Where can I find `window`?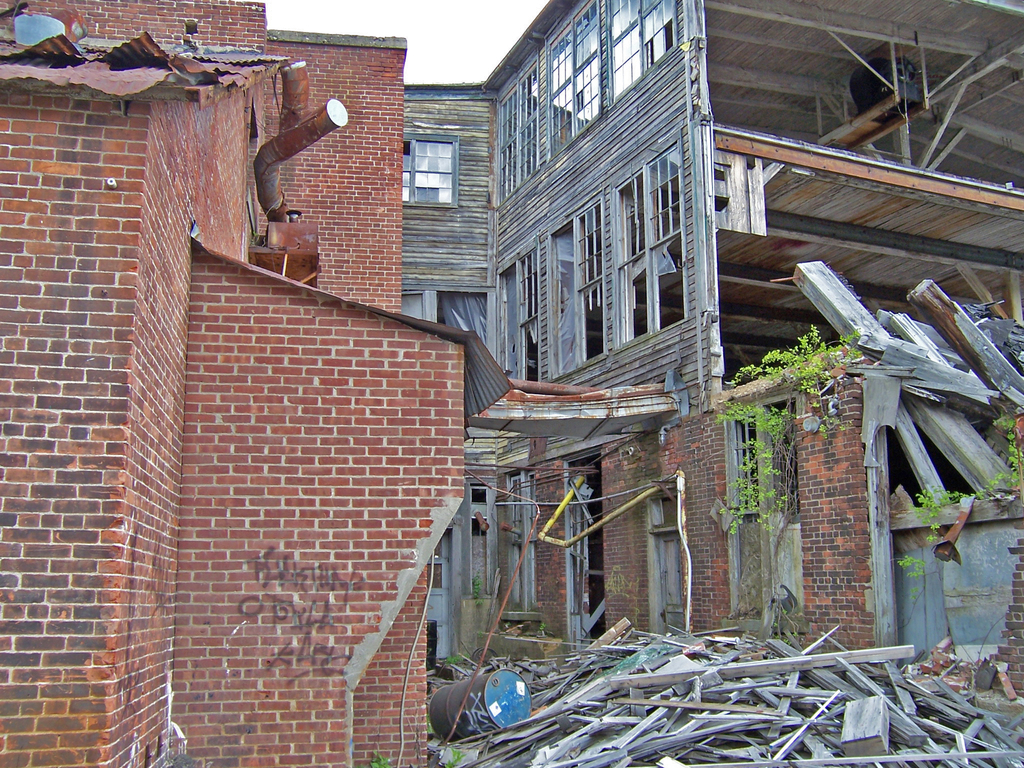
You can find it at <bbox>618, 169, 660, 345</bbox>.
